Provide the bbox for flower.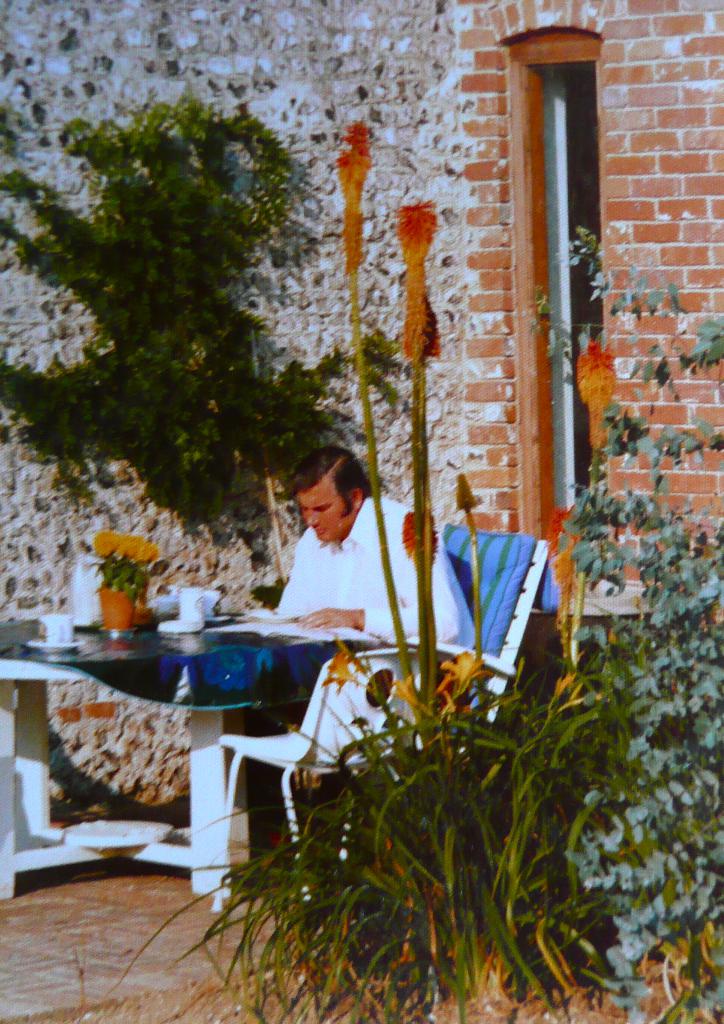
[401, 204, 446, 362].
